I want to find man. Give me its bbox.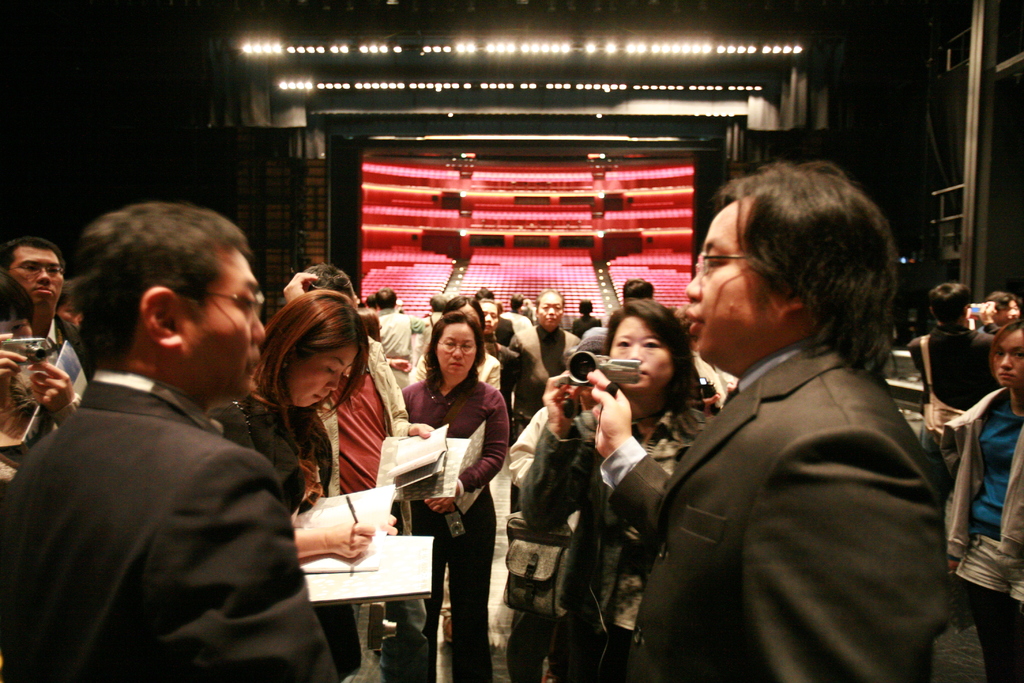
9,203,330,682.
